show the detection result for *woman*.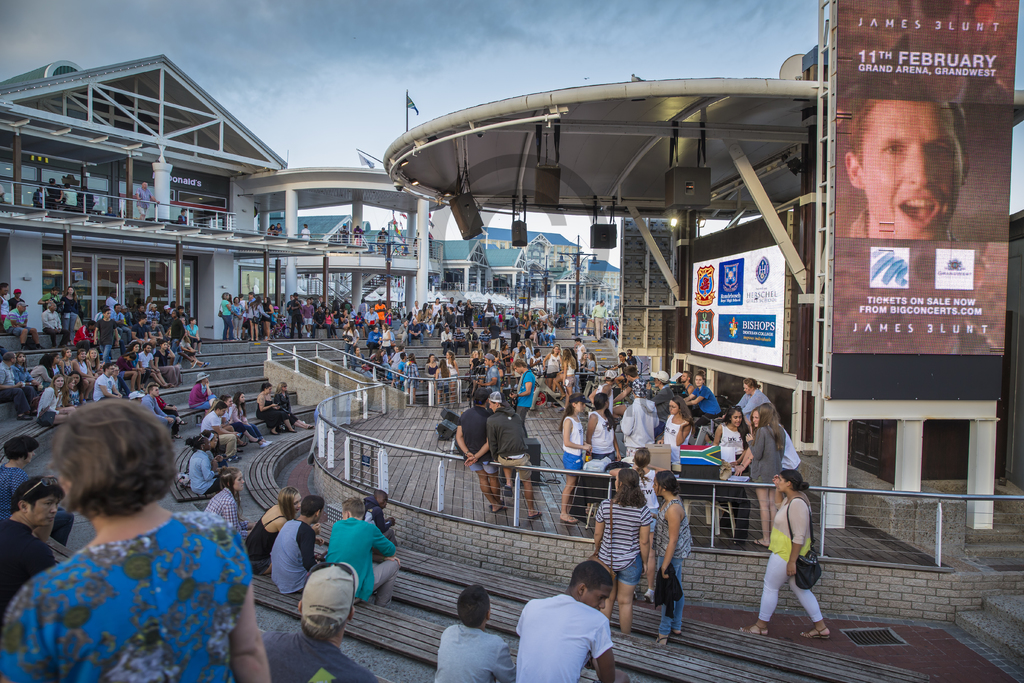
box(580, 391, 623, 506).
